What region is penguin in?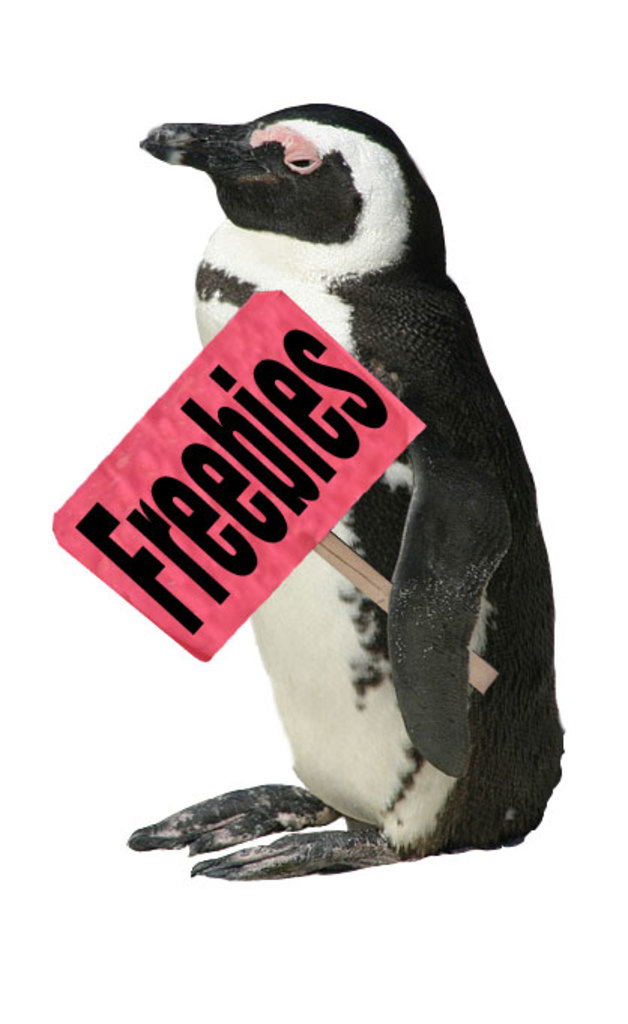
left=120, top=104, right=572, bottom=887.
